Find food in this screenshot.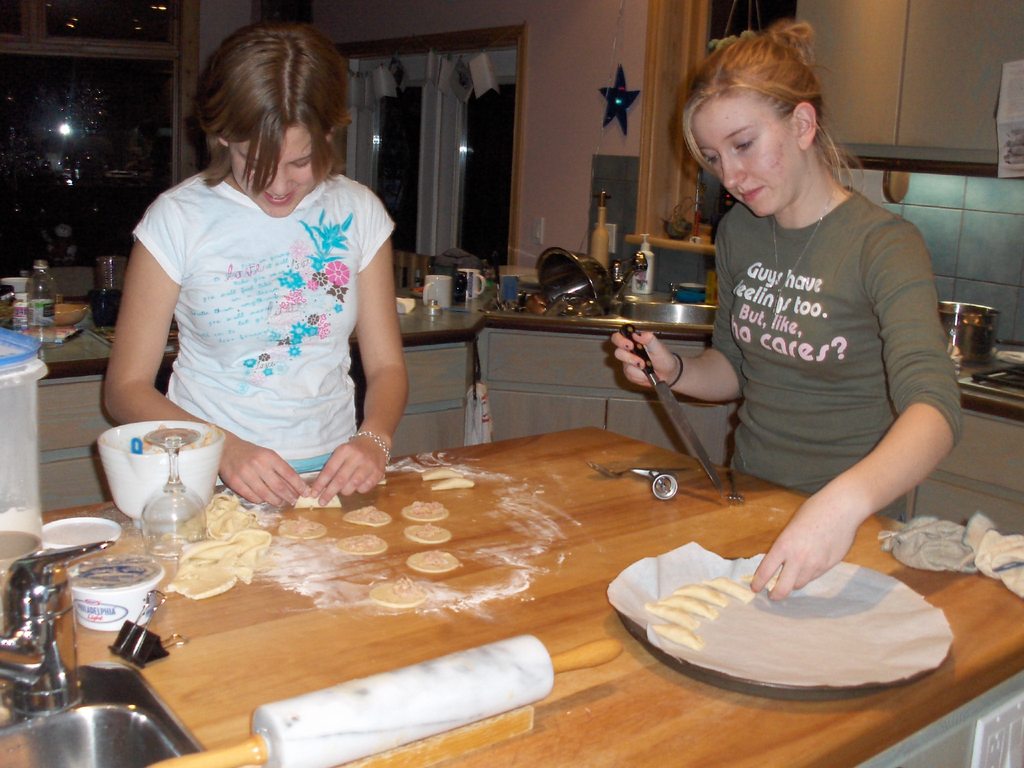
The bounding box for food is region(402, 520, 452, 545).
